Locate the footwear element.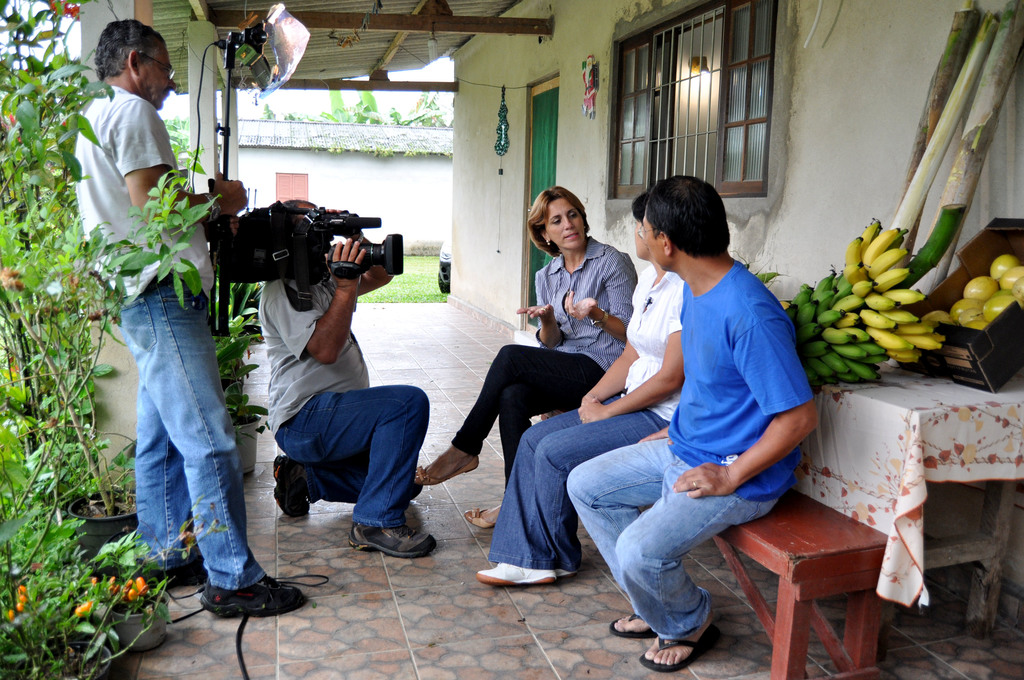
Element bbox: rect(345, 517, 439, 559).
